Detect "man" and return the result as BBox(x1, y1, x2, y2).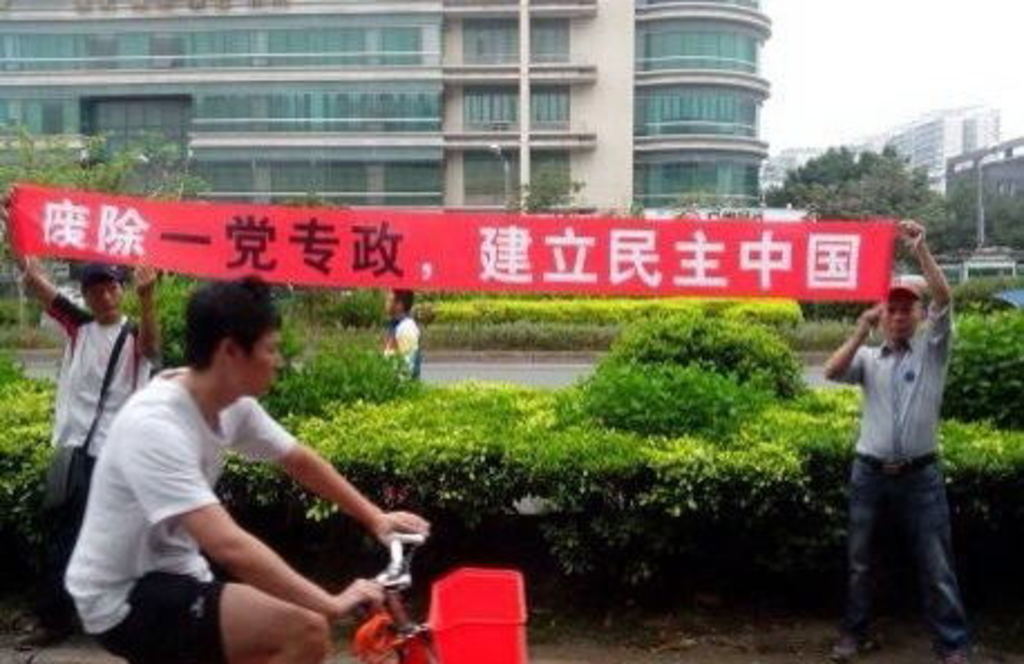
BBox(376, 279, 427, 389).
